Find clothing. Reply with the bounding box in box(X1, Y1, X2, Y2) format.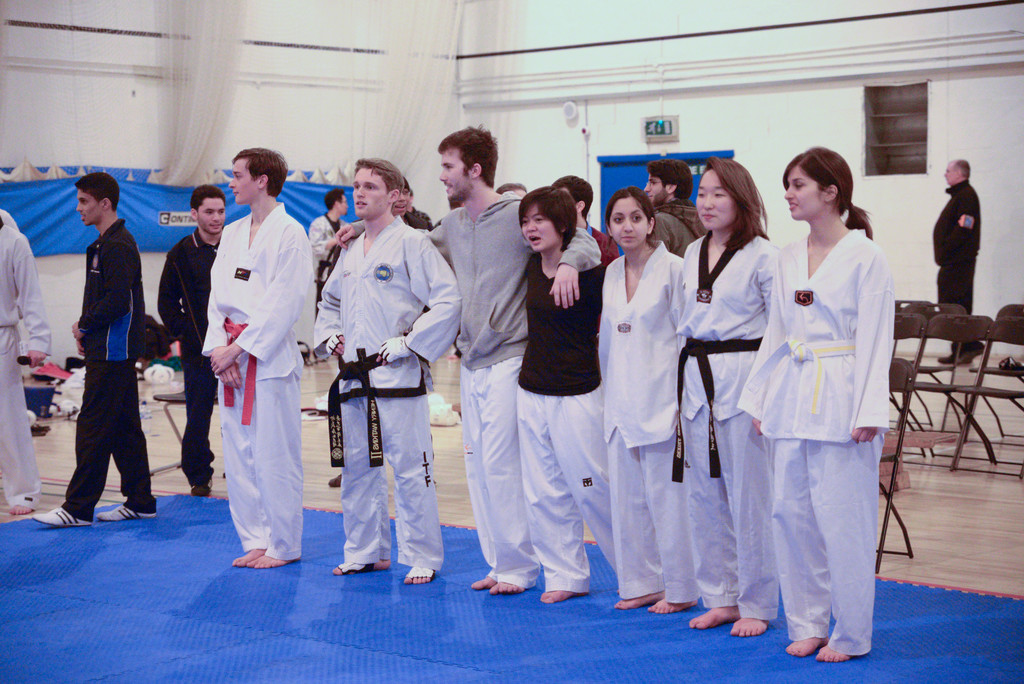
box(644, 197, 694, 247).
